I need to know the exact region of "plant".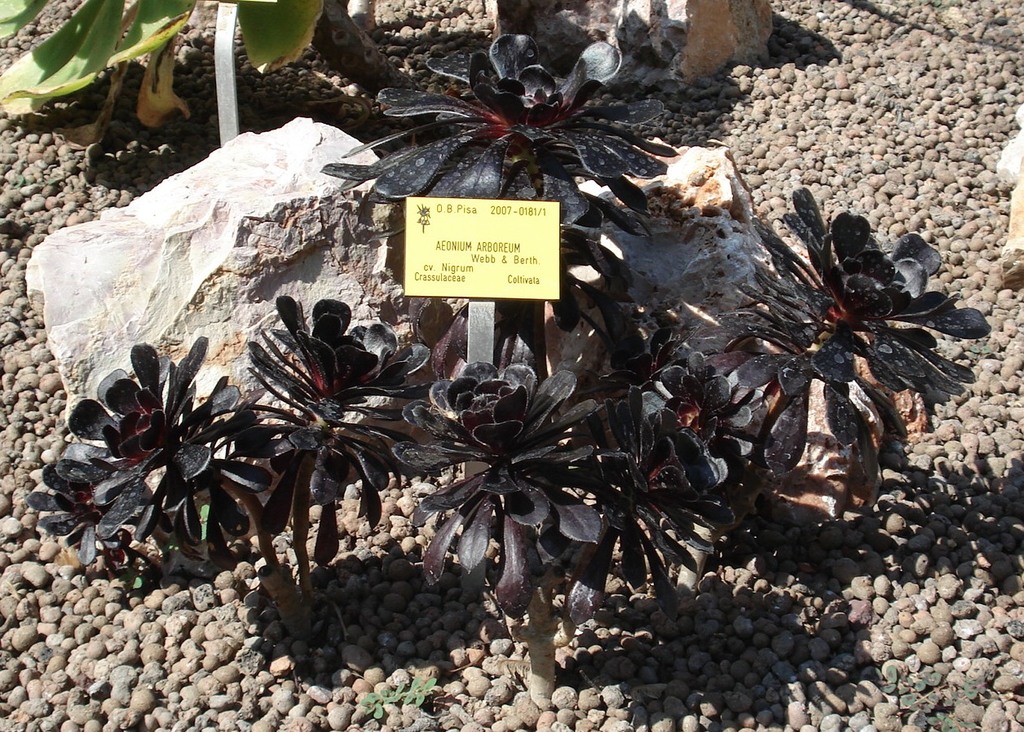
Region: detection(26, 29, 991, 713).
